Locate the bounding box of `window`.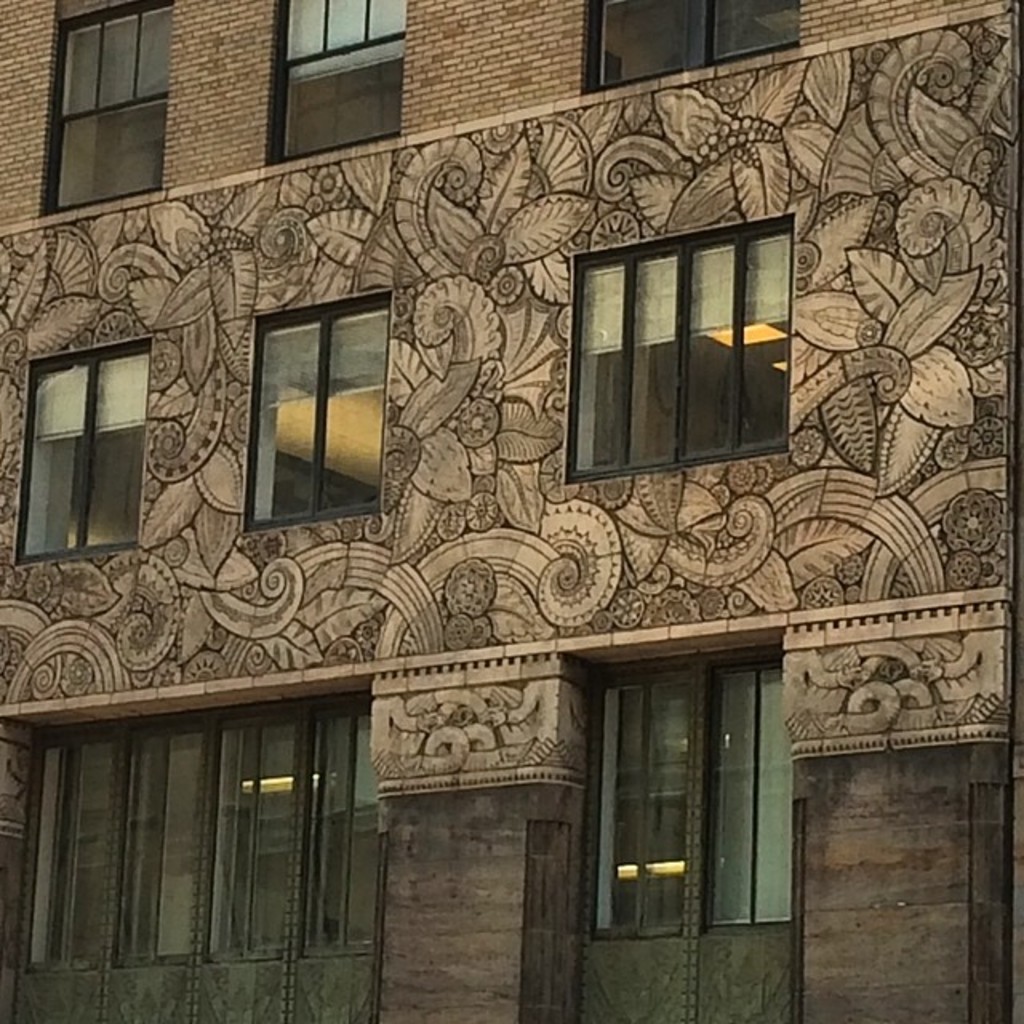
Bounding box: [left=11, top=325, right=152, bottom=562].
